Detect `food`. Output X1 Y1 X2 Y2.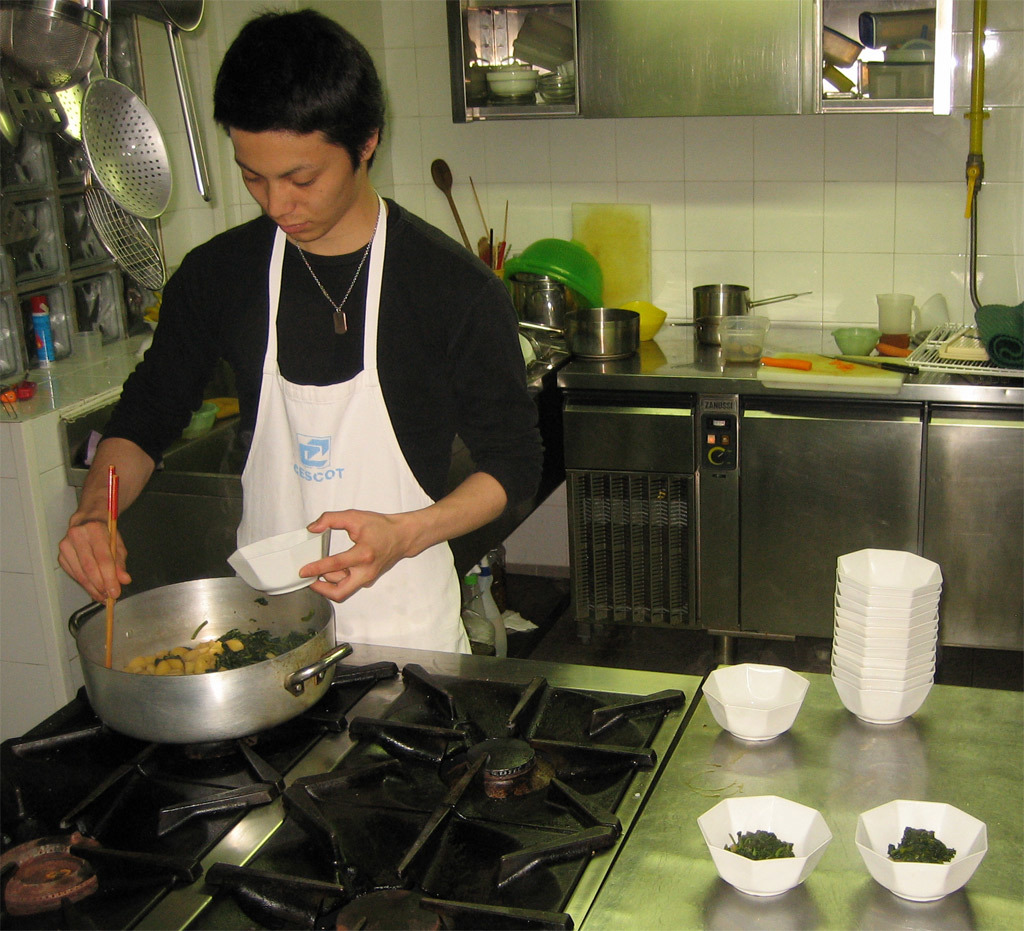
126 598 316 673.
